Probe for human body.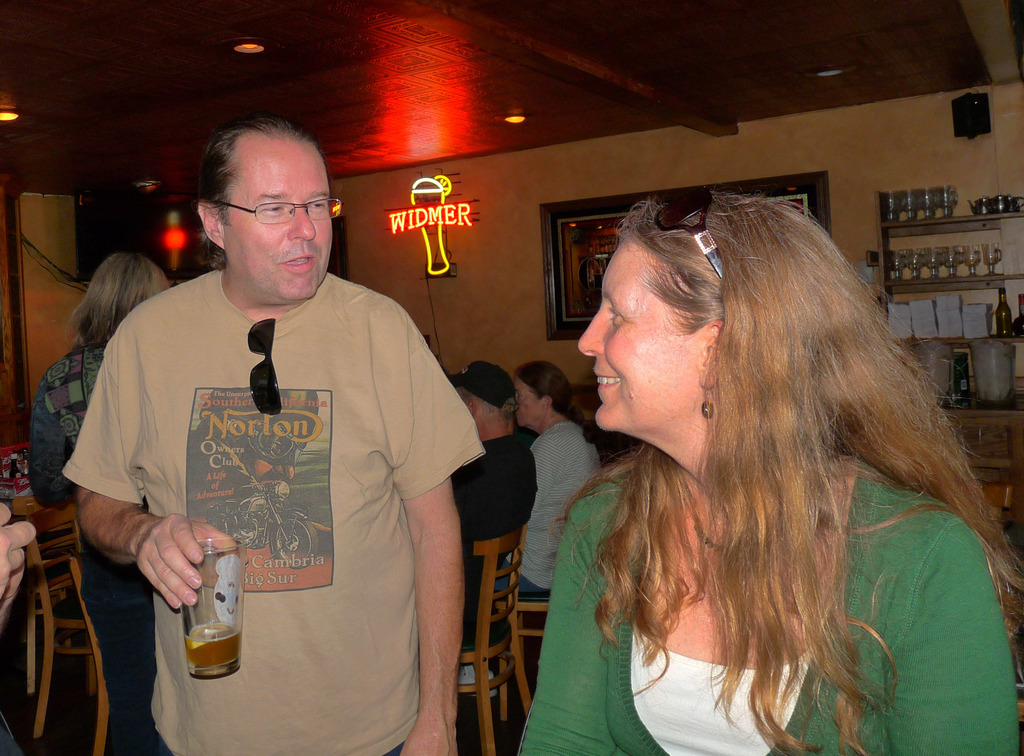
Probe result: {"left": 30, "top": 340, "right": 119, "bottom": 755}.
